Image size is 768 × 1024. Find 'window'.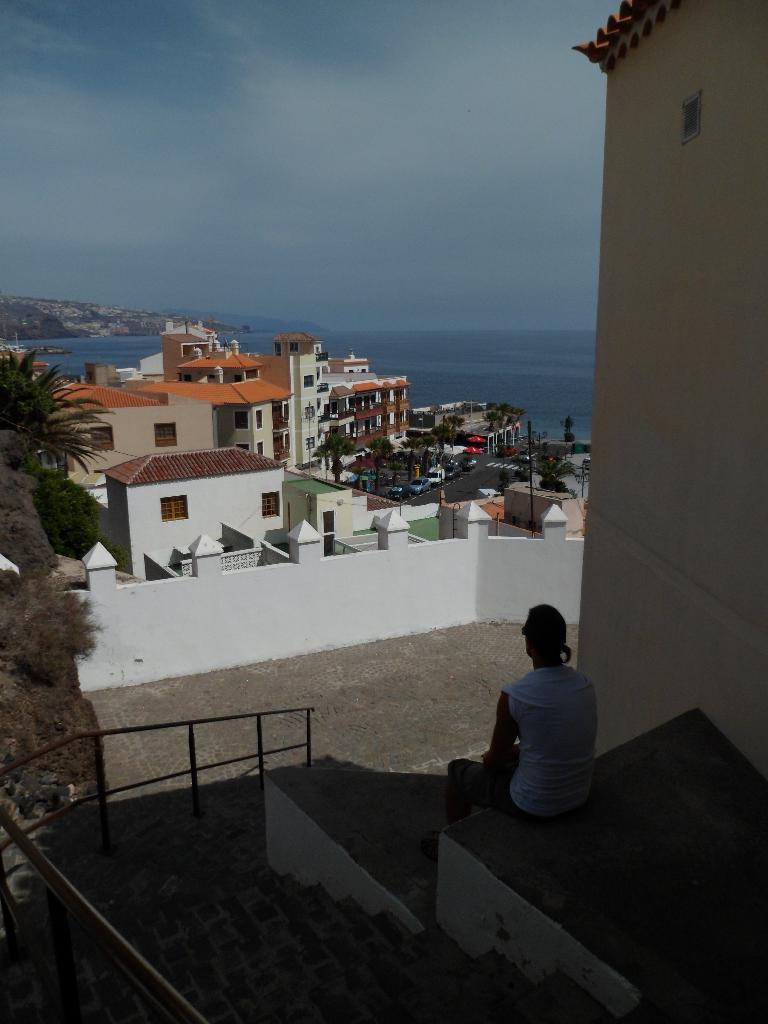
detection(157, 495, 191, 522).
